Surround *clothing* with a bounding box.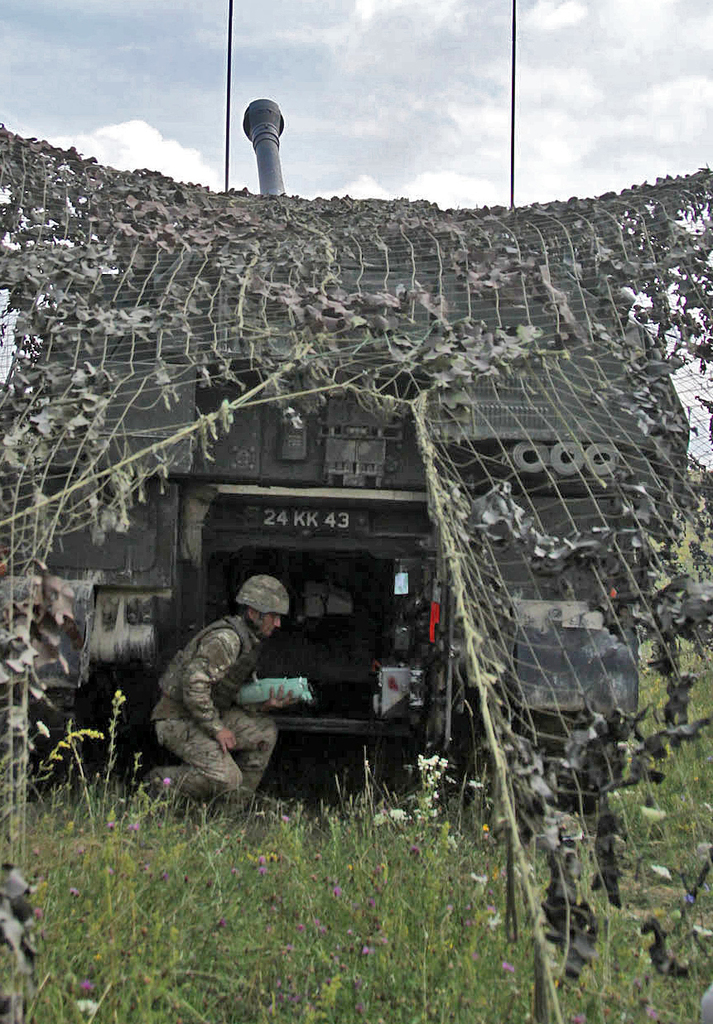
141, 589, 285, 805.
